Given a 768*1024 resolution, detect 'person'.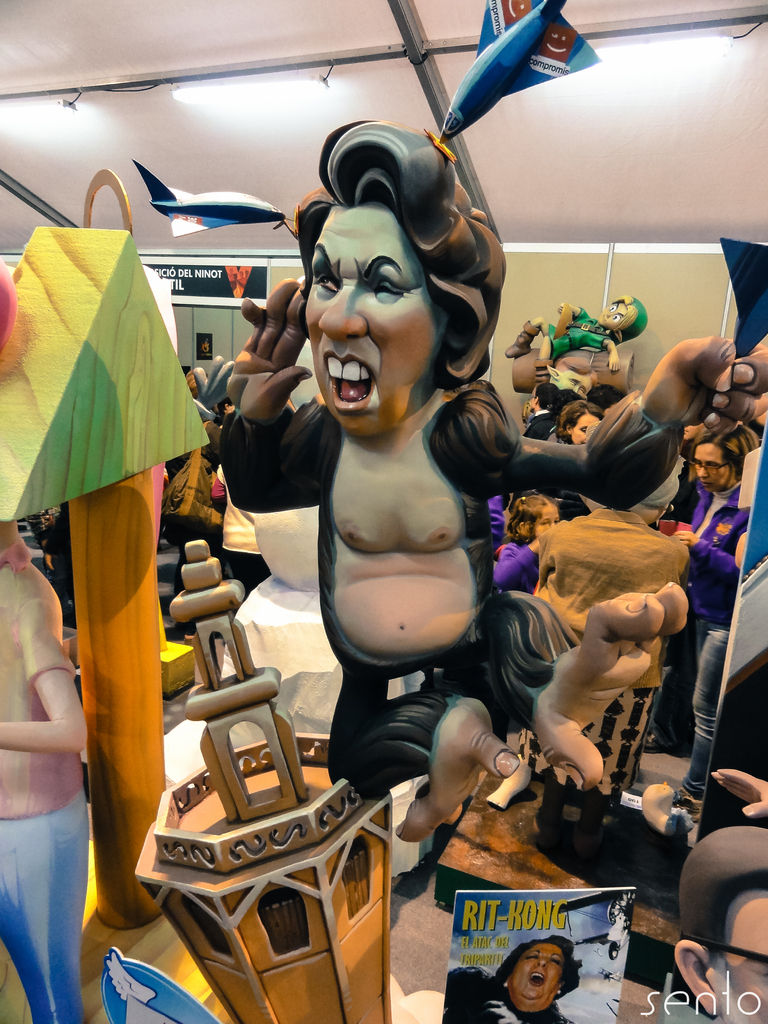
pyautogui.locateOnScreen(0, 518, 97, 1023).
